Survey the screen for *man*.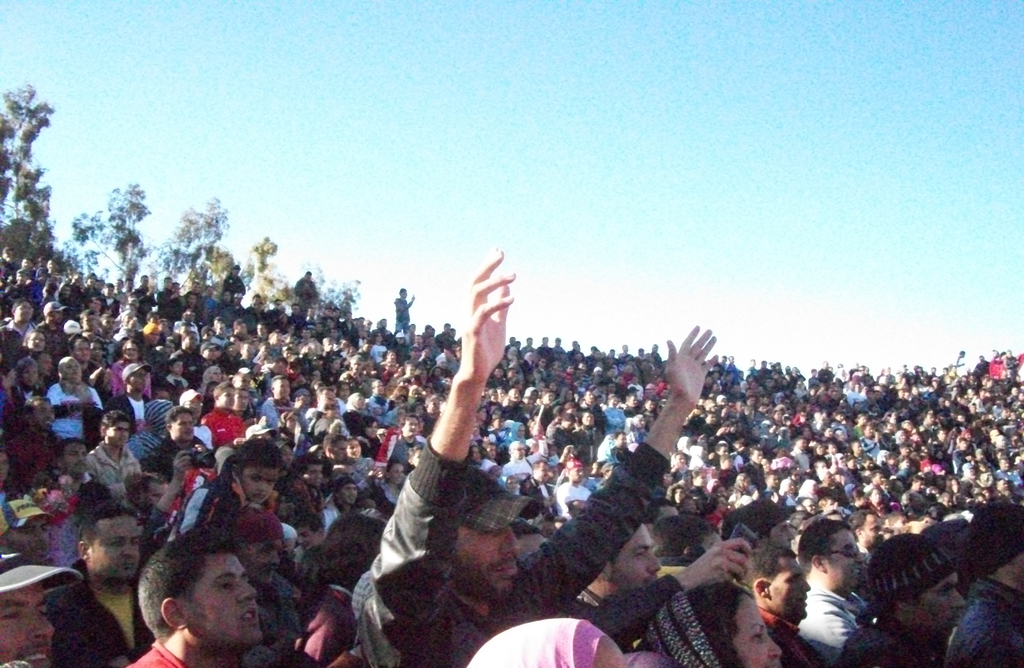
Survey found: [left=205, top=379, right=257, bottom=447].
